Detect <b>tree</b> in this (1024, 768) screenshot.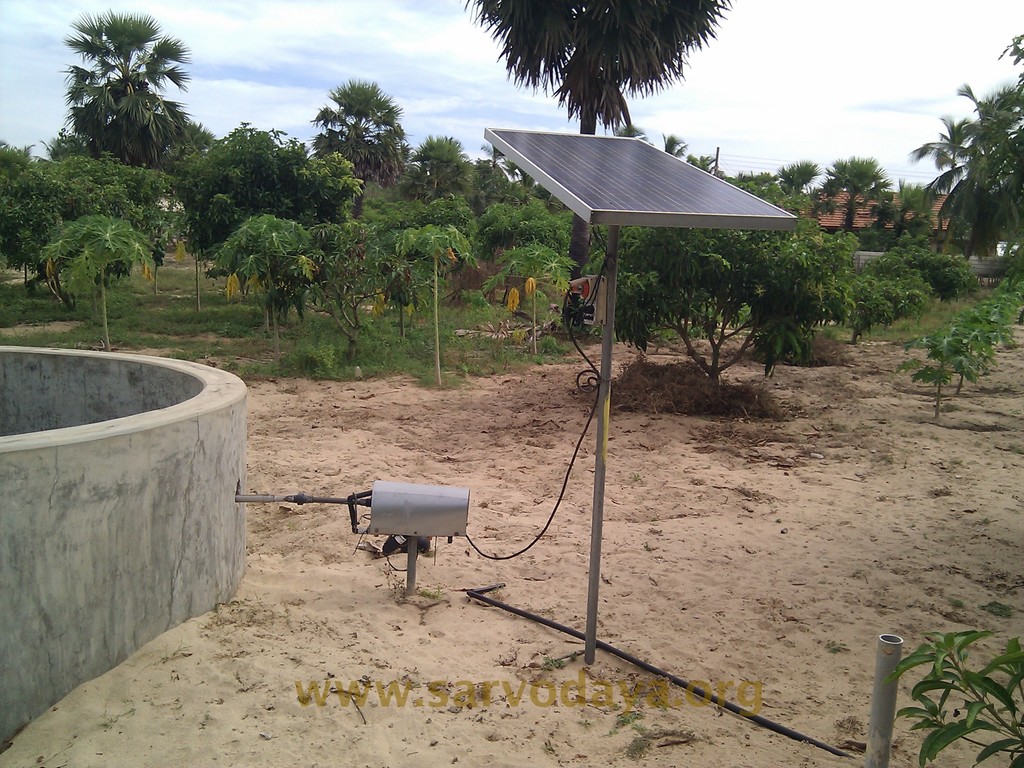
Detection: 53 2 191 186.
